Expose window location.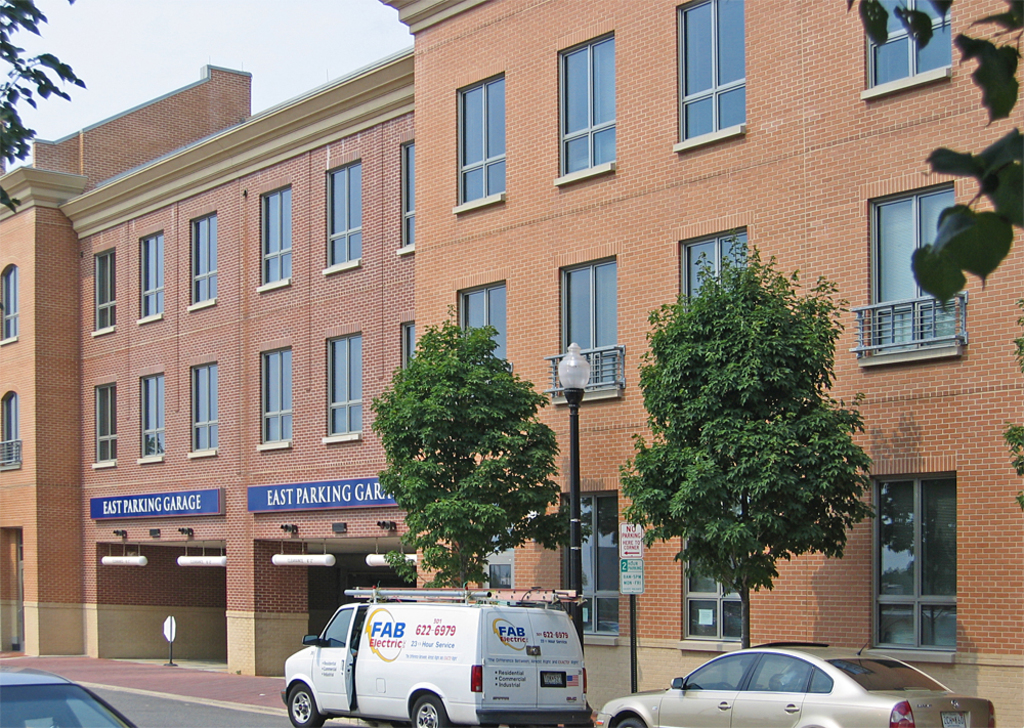
Exposed at (318, 326, 365, 444).
